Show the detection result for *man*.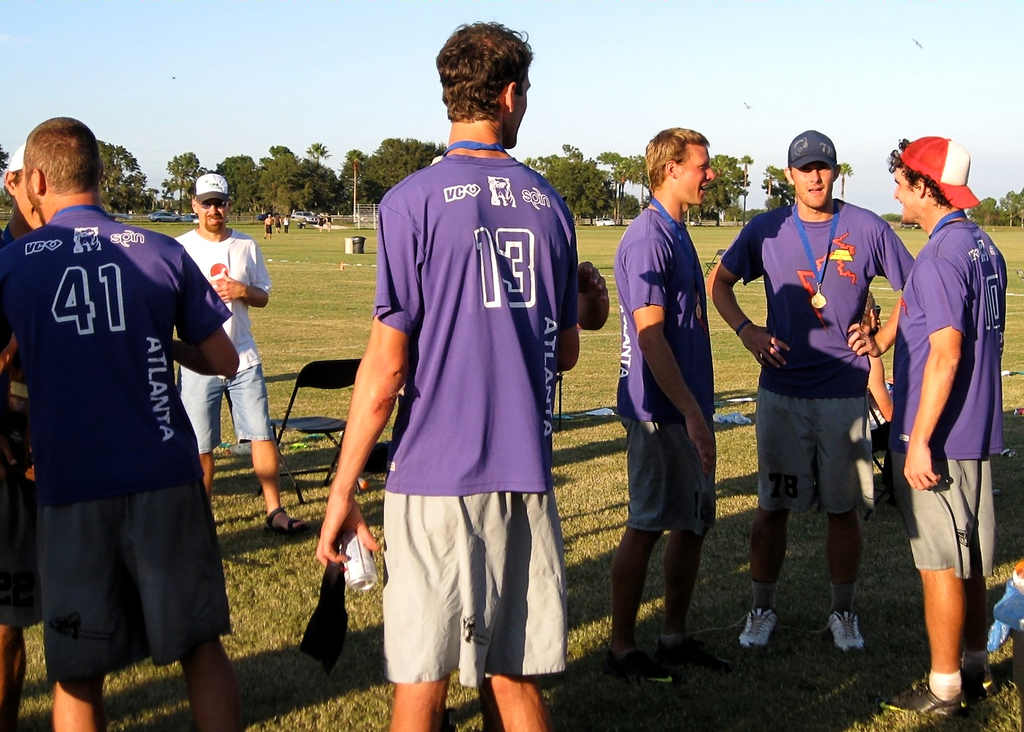
<box>0,151,40,731</box>.
